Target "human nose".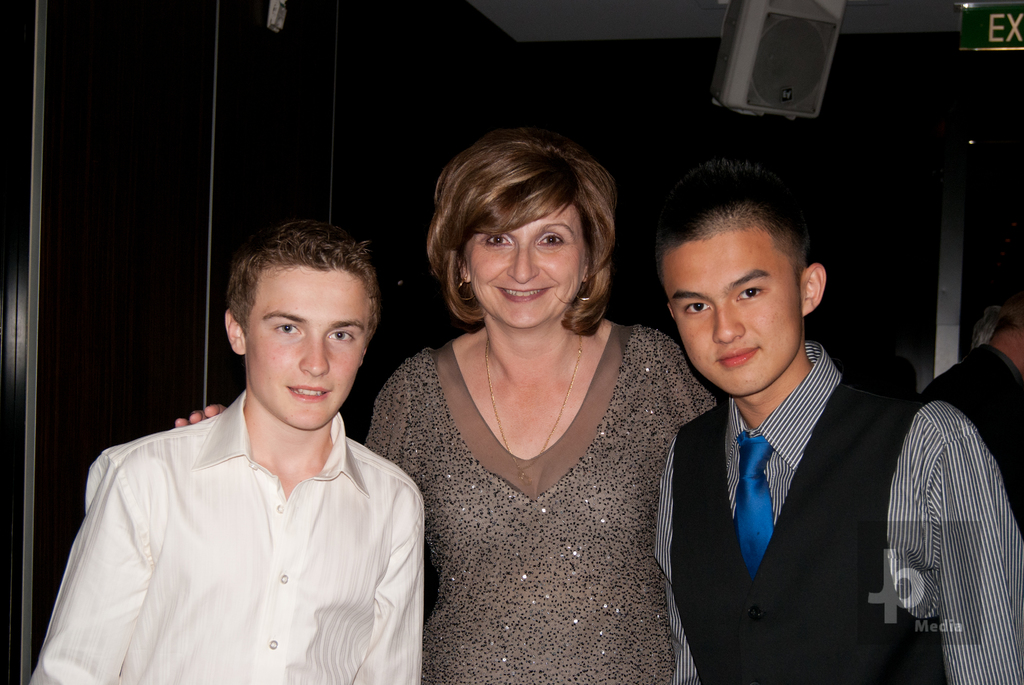
Target region: [508, 244, 536, 280].
